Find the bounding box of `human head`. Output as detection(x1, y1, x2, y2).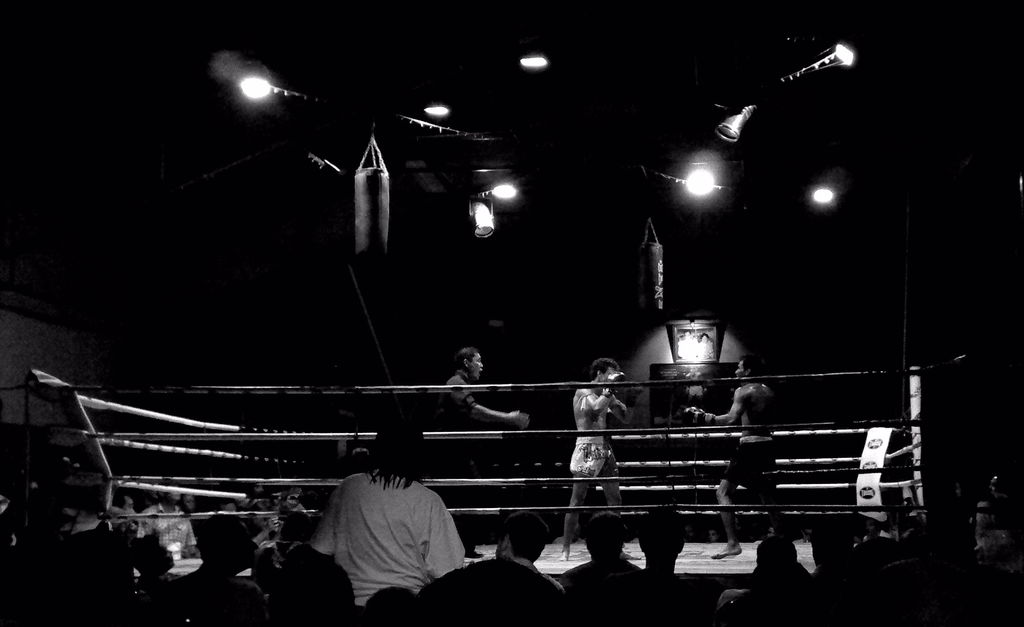
detection(505, 512, 556, 564).
